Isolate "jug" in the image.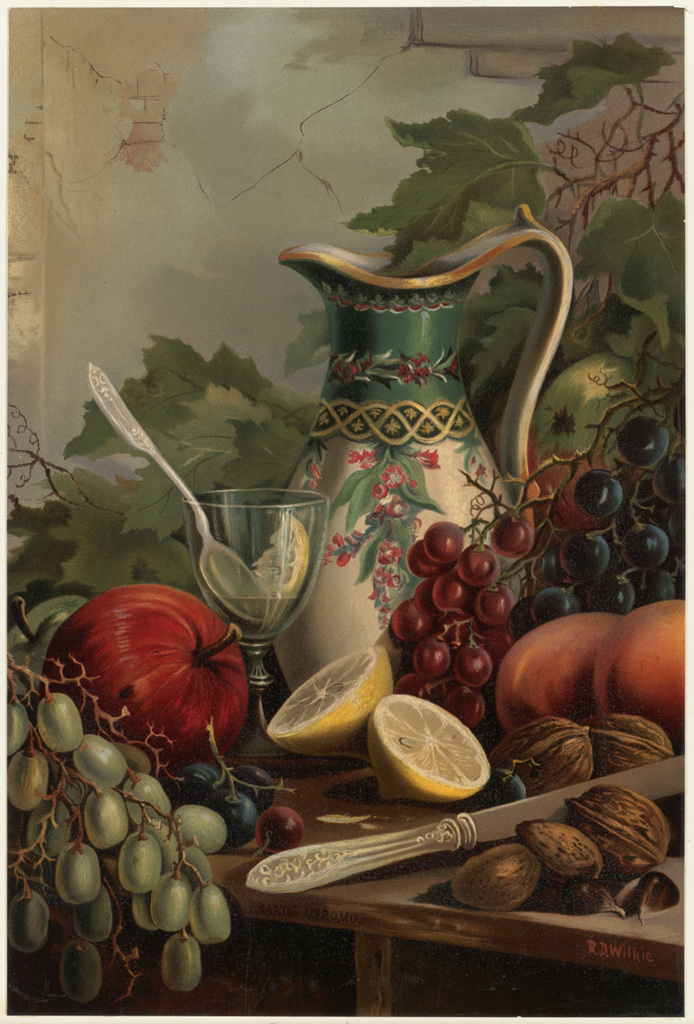
Isolated region: bbox=(256, 198, 584, 699).
